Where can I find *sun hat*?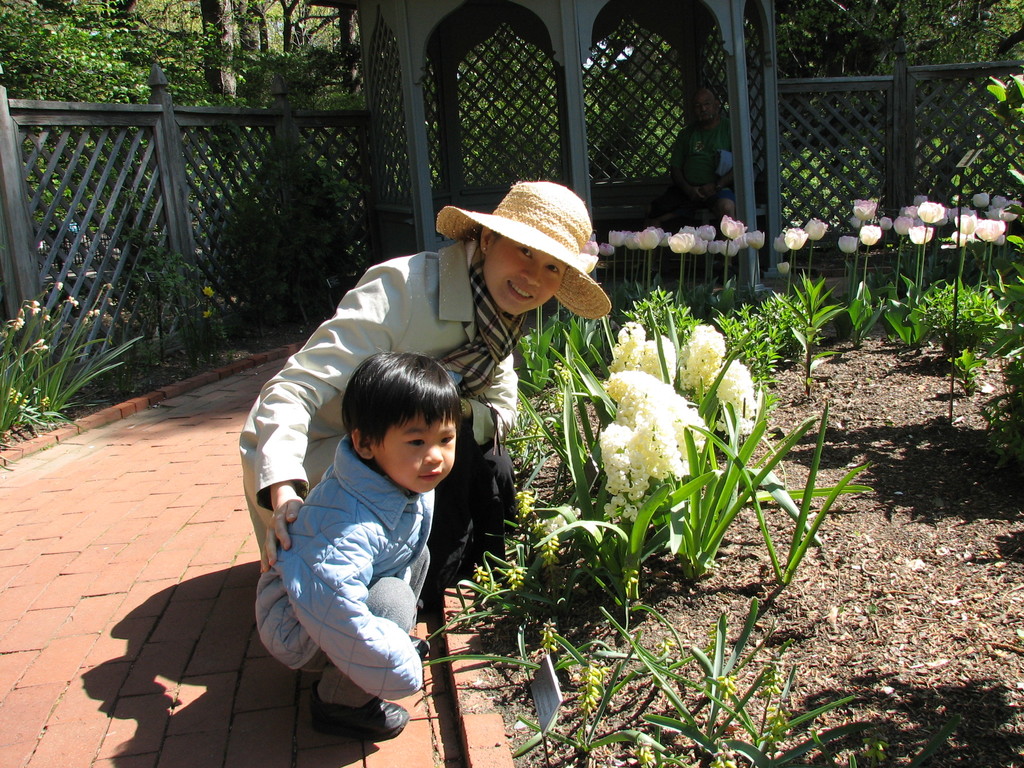
You can find it at crop(435, 177, 608, 320).
